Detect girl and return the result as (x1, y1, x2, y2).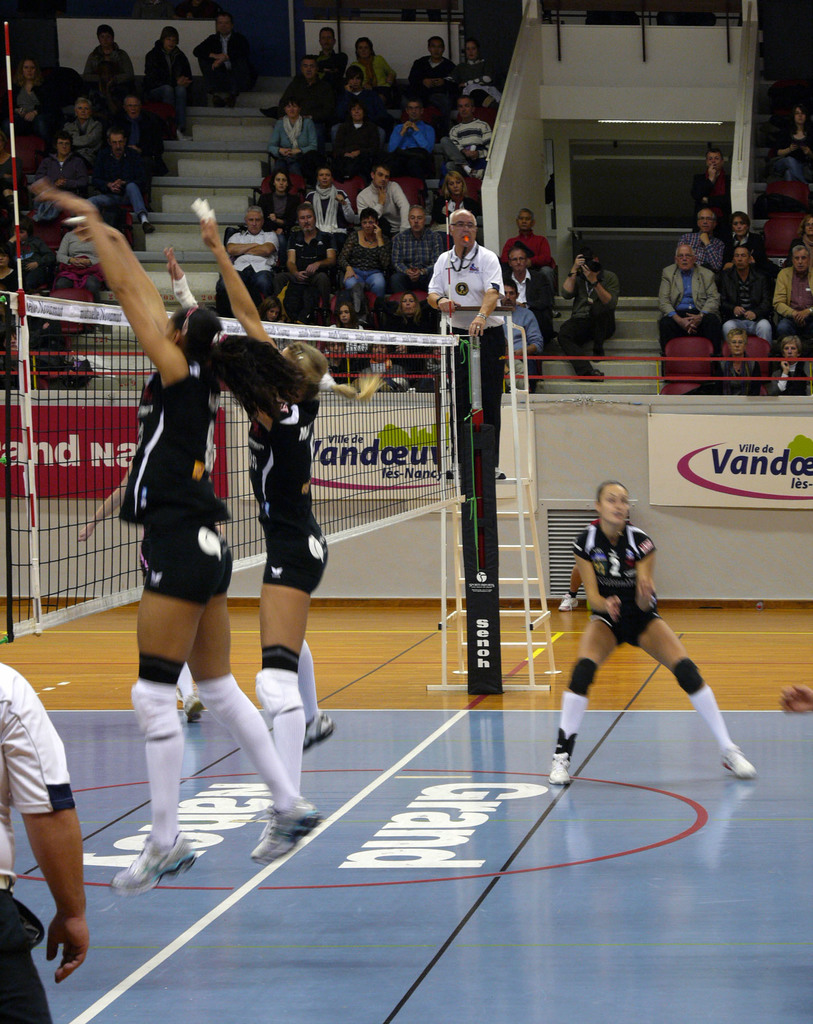
(326, 207, 379, 325).
